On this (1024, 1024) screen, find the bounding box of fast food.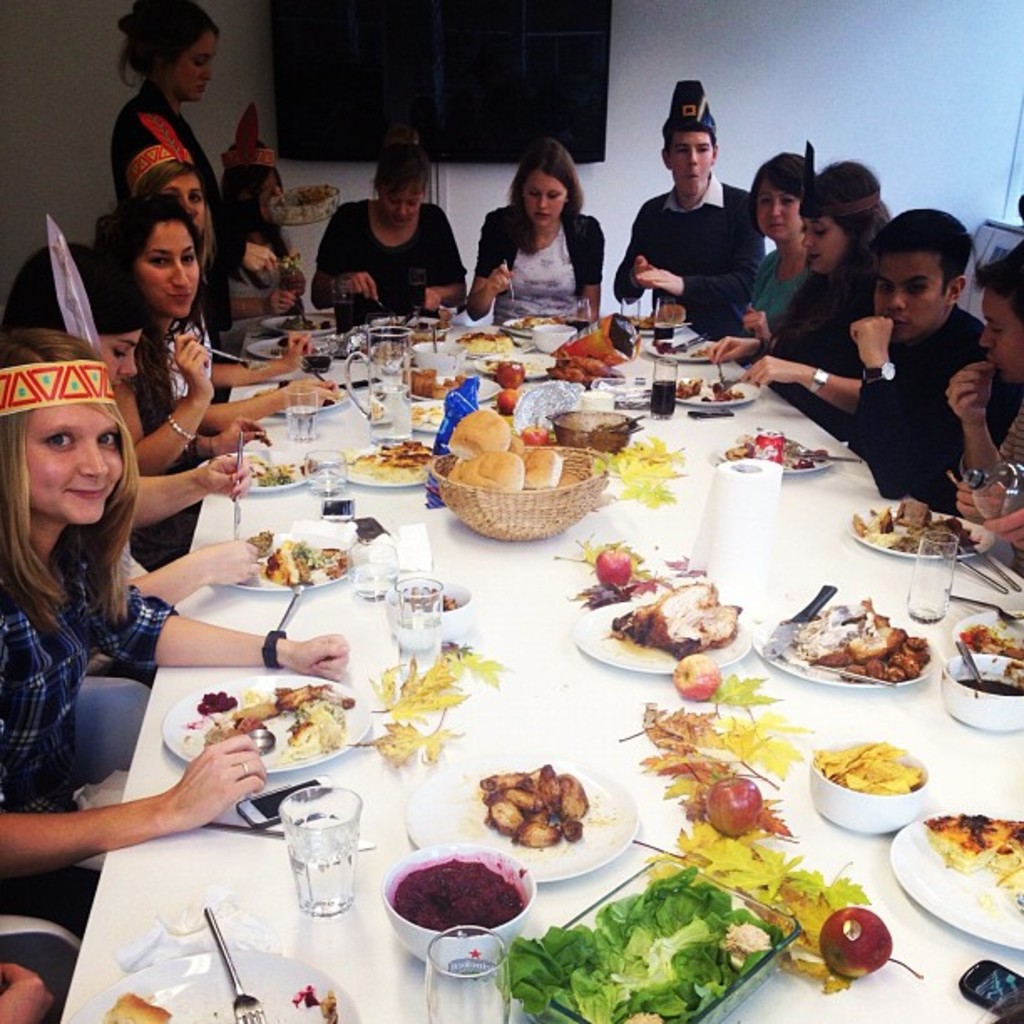
Bounding box: 514 442 562 492.
